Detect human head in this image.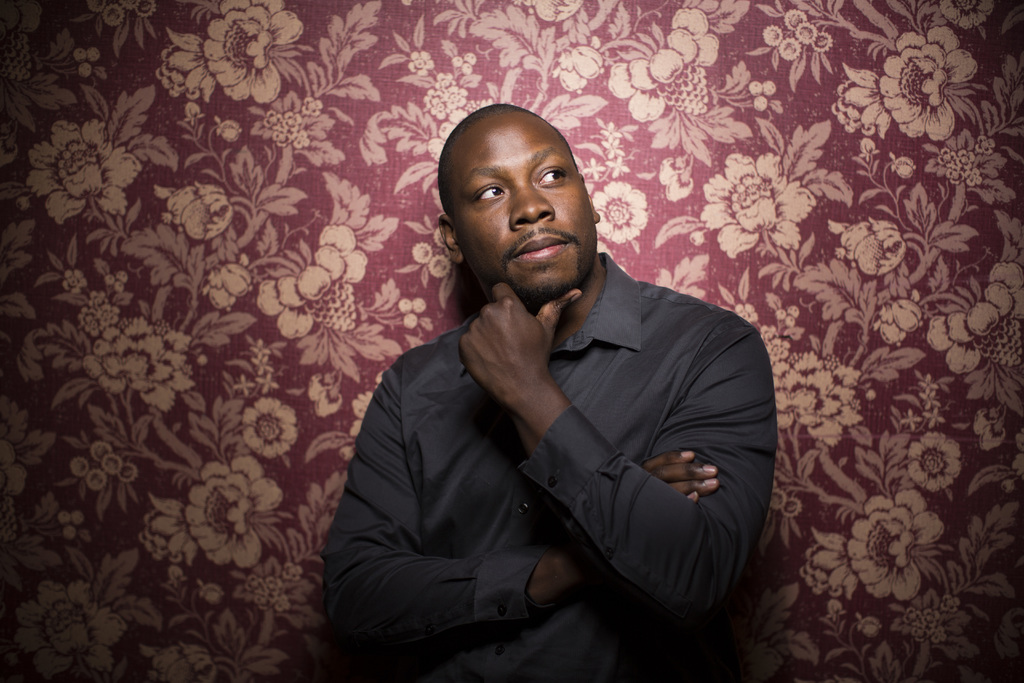
Detection: box=[422, 96, 636, 340].
